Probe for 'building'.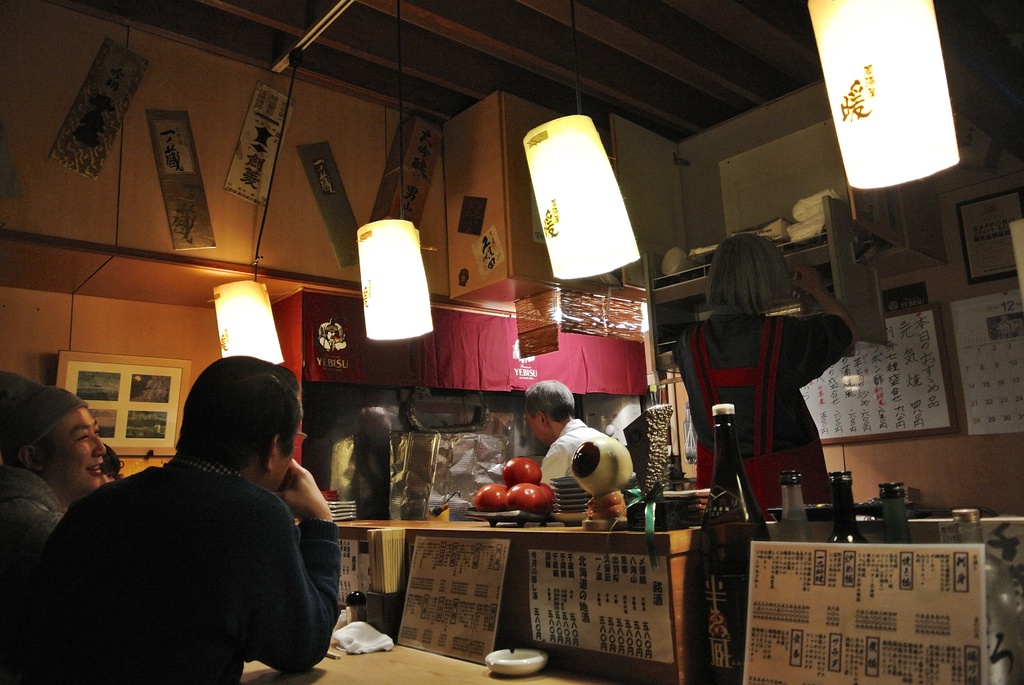
Probe result: [x1=0, y1=0, x2=1023, y2=684].
